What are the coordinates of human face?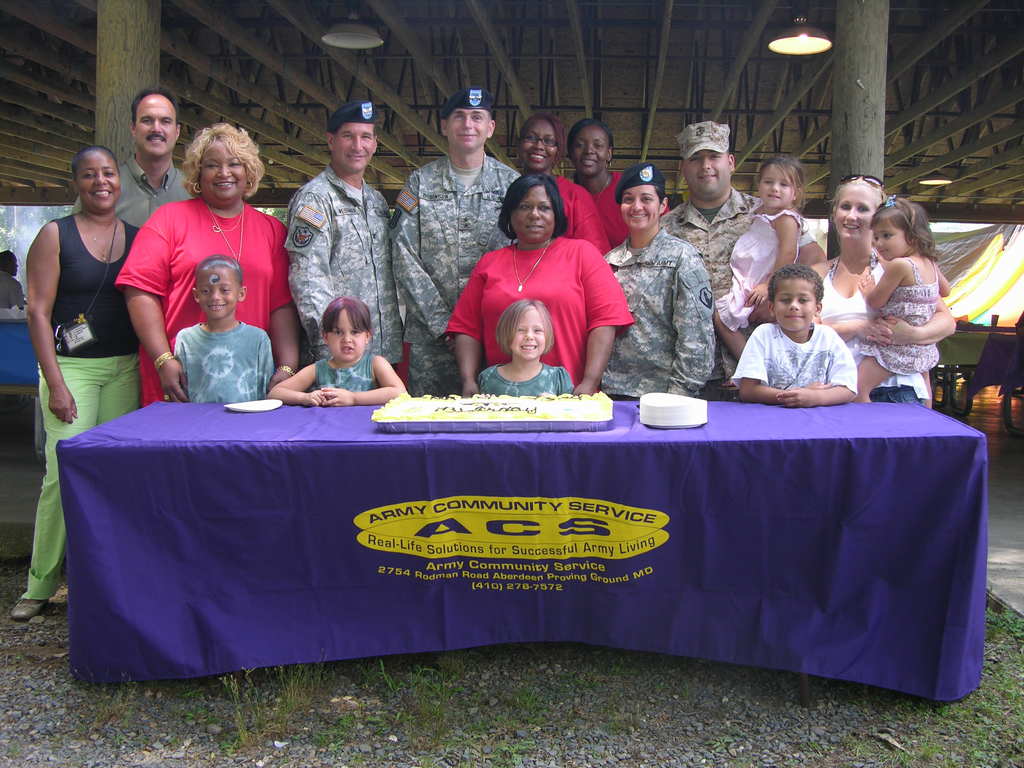
[573, 128, 609, 177].
